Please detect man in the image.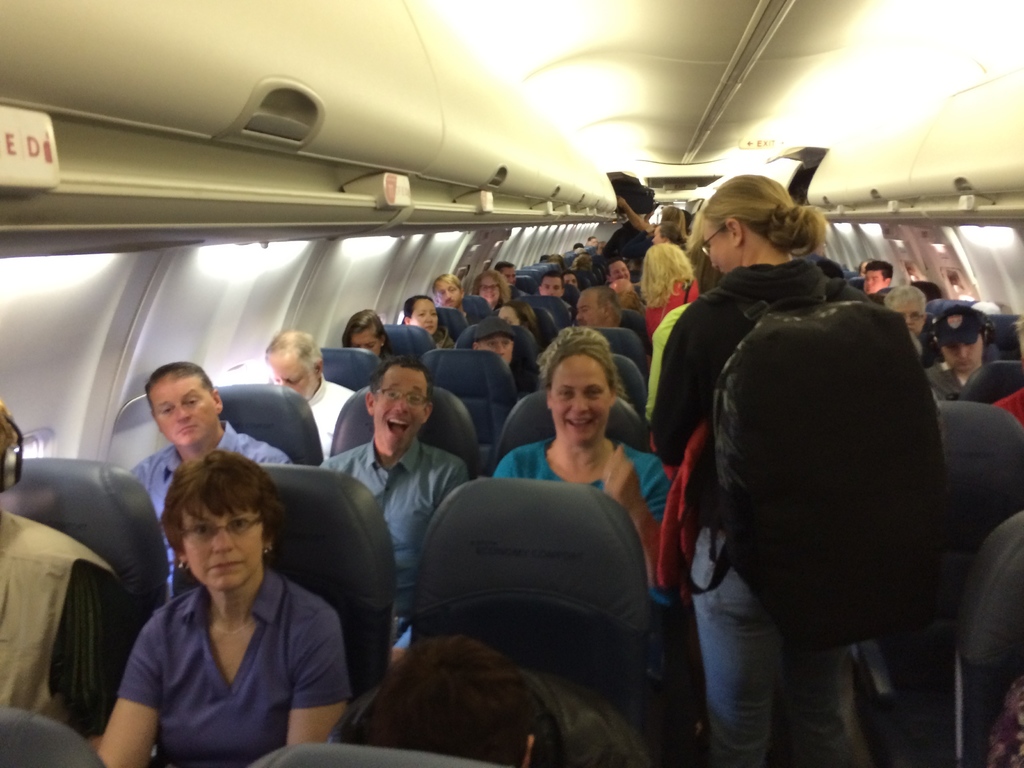
[x1=862, y1=258, x2=895, y2=295].
